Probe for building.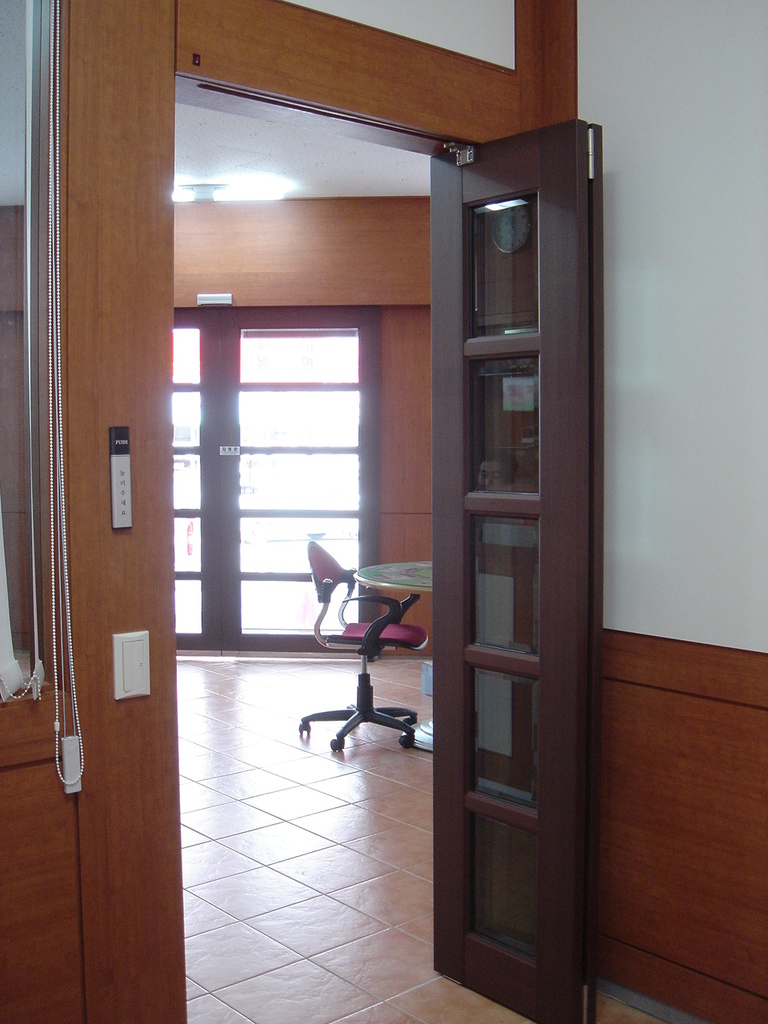
Probe result: Rect(0, 0, 767, 1023).
